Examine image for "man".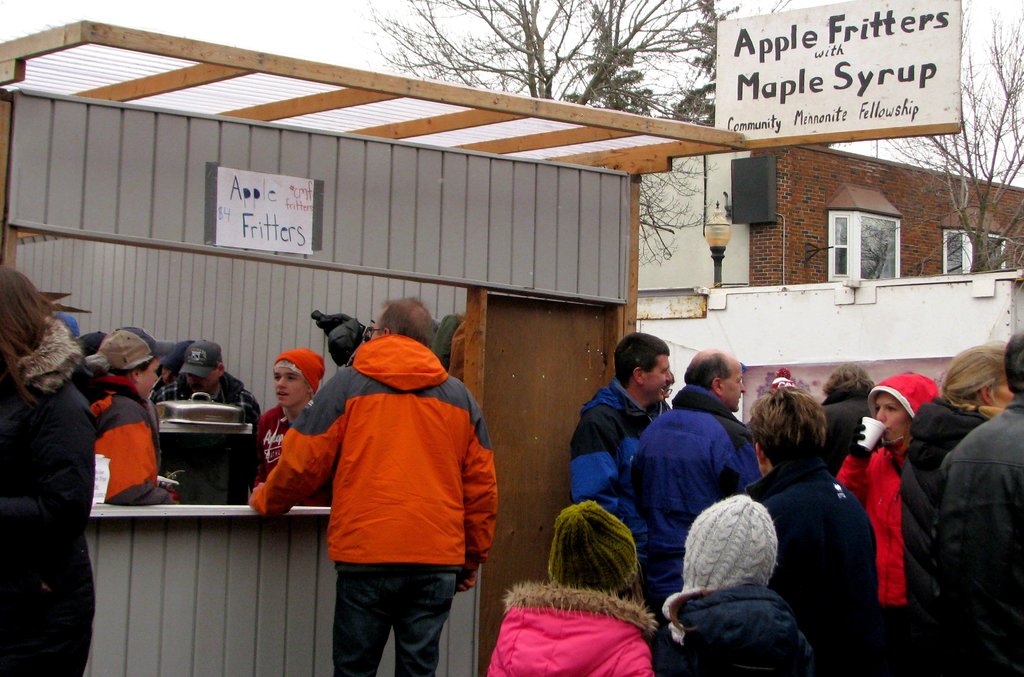
Examination result: 641 369 675 420.
